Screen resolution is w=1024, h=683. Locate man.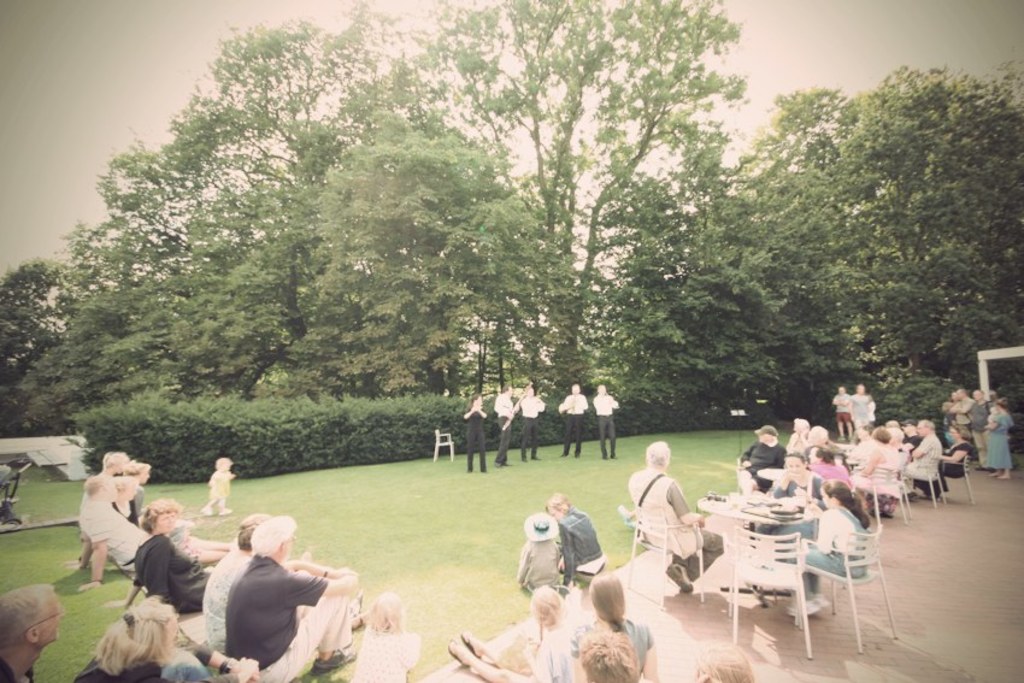
crop(896, 419, 924, 461).
